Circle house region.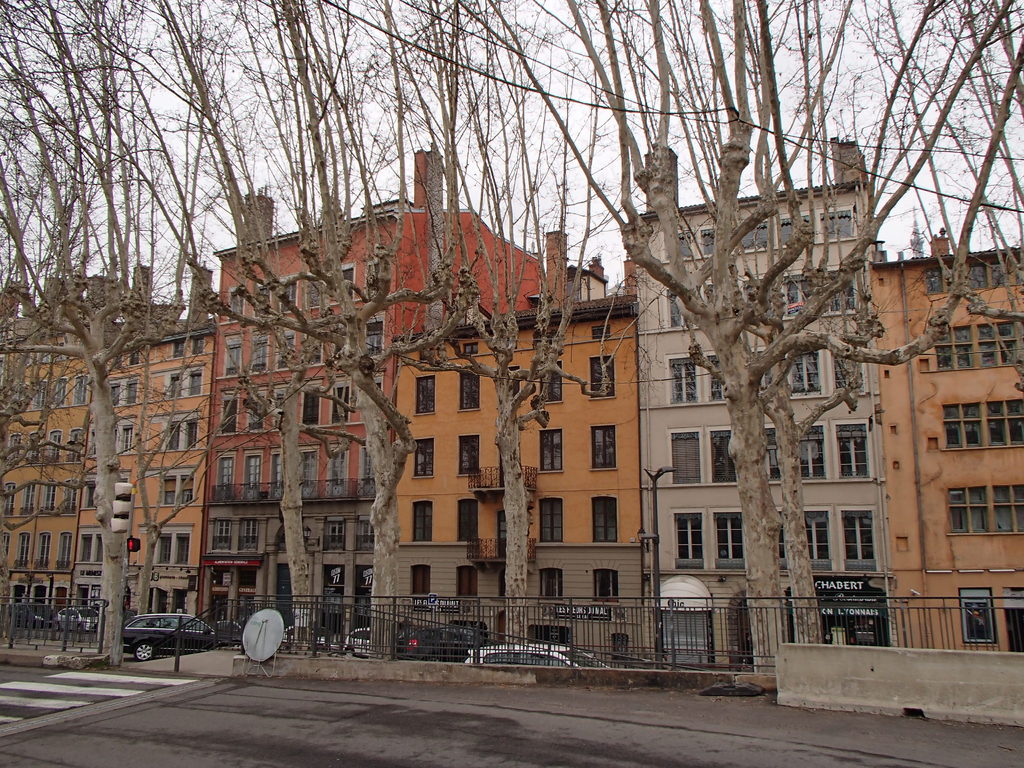
Region: <region>883, 219, 1023, 653</region>.
